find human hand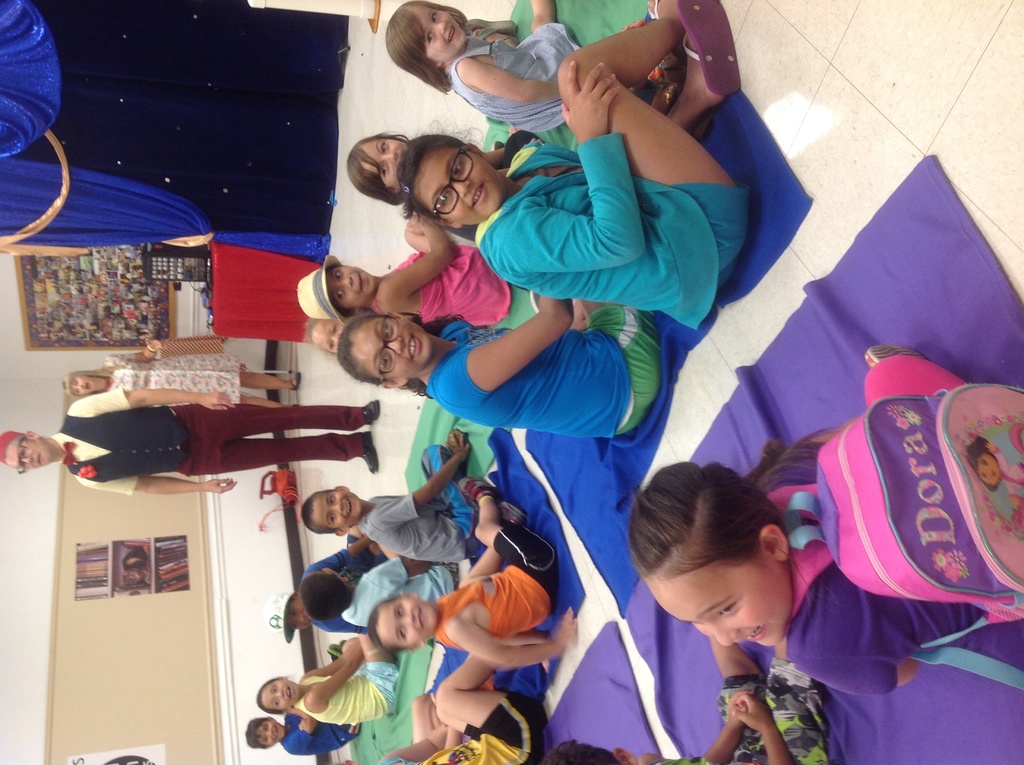
bbox(428, 689, 437, 709)
